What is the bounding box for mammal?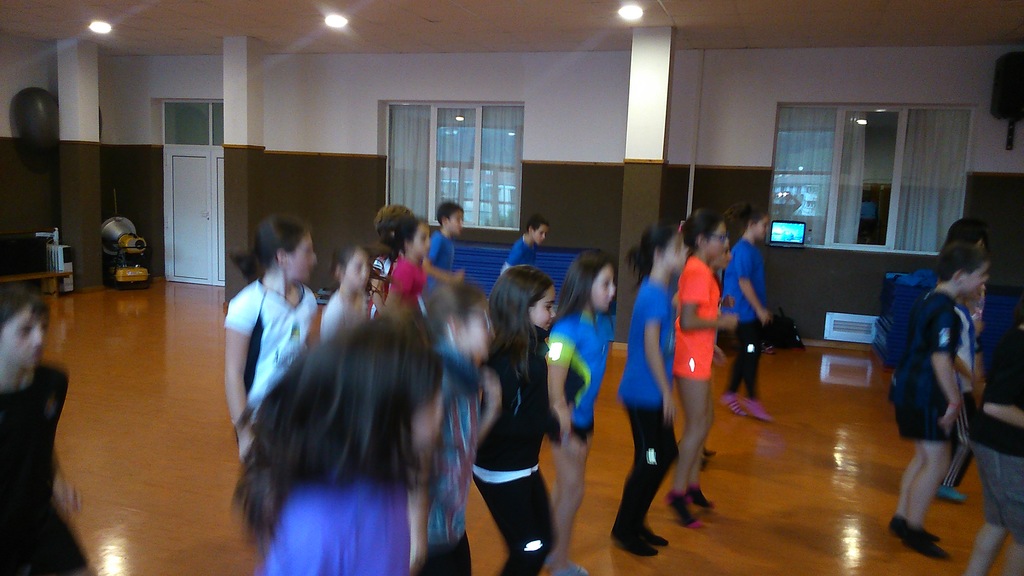
(941,213,989,488).
